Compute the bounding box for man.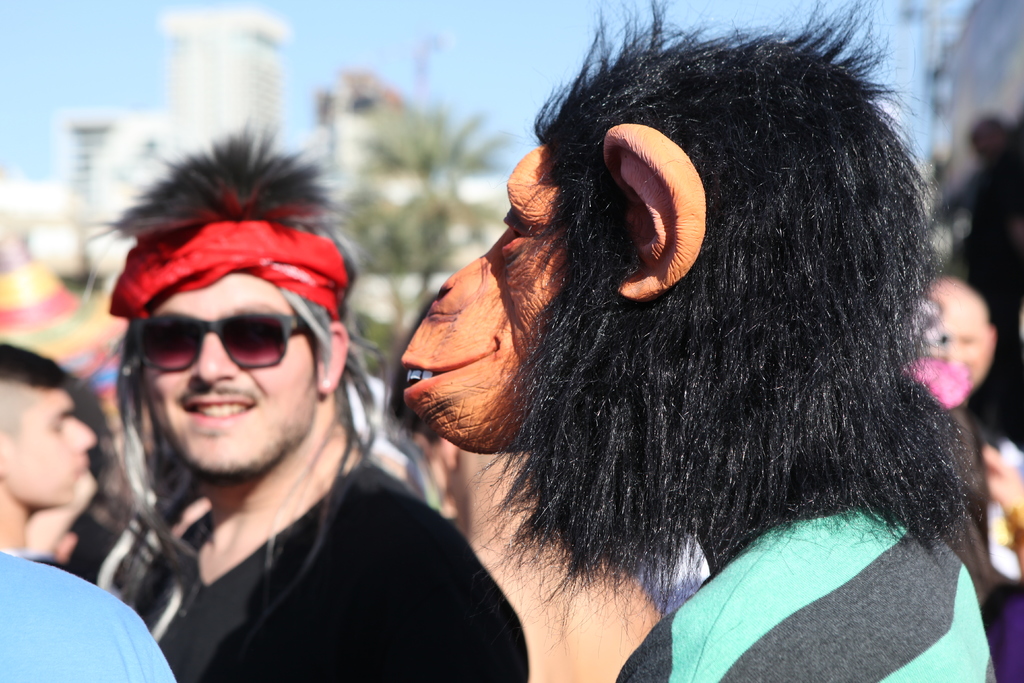
x1=0, y1=343, x2=92, y2=554.
